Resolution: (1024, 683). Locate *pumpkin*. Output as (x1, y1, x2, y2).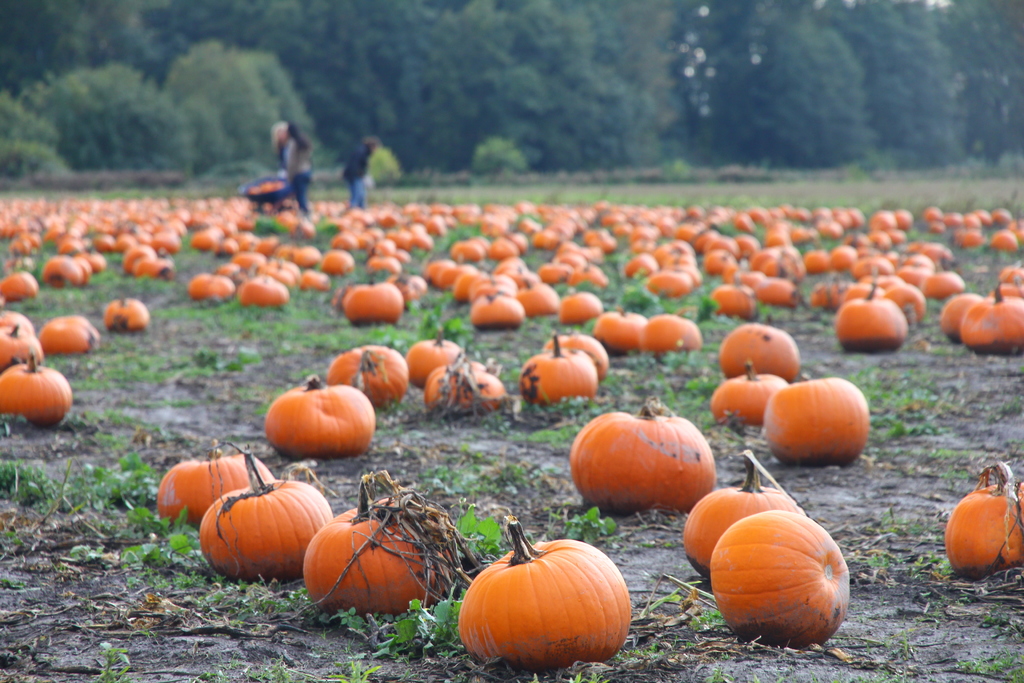
(459, 518, 632, 671).
